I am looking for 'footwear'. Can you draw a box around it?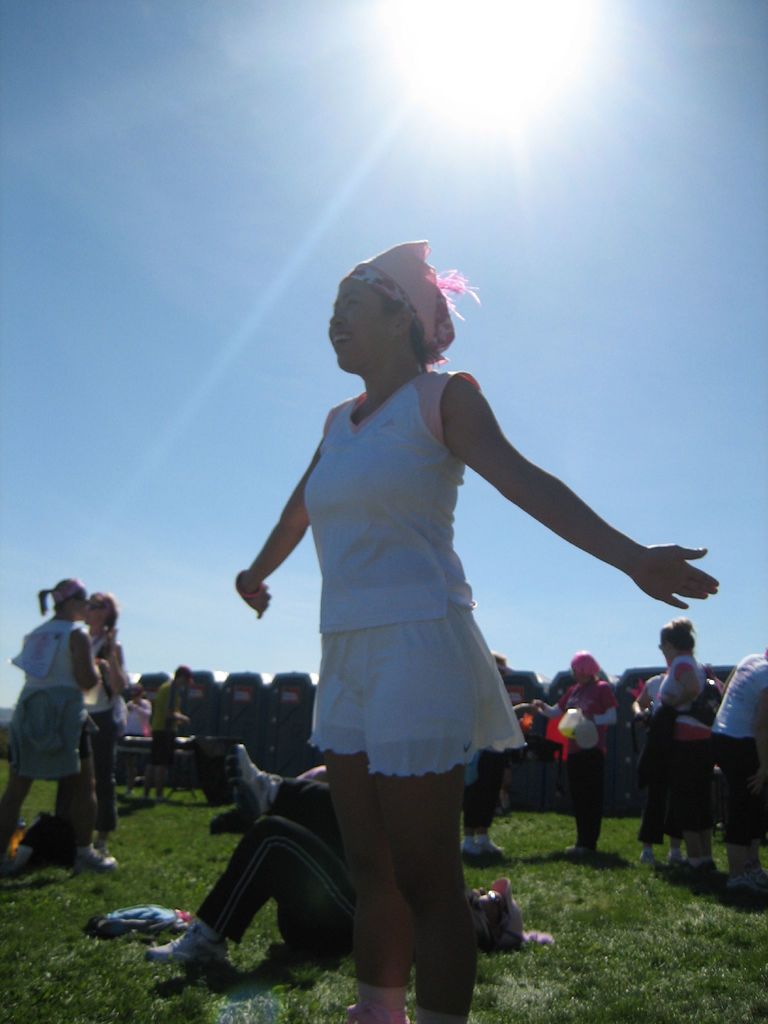
Sure, the bounding box is bbox=[139, 904, 236, 972].
